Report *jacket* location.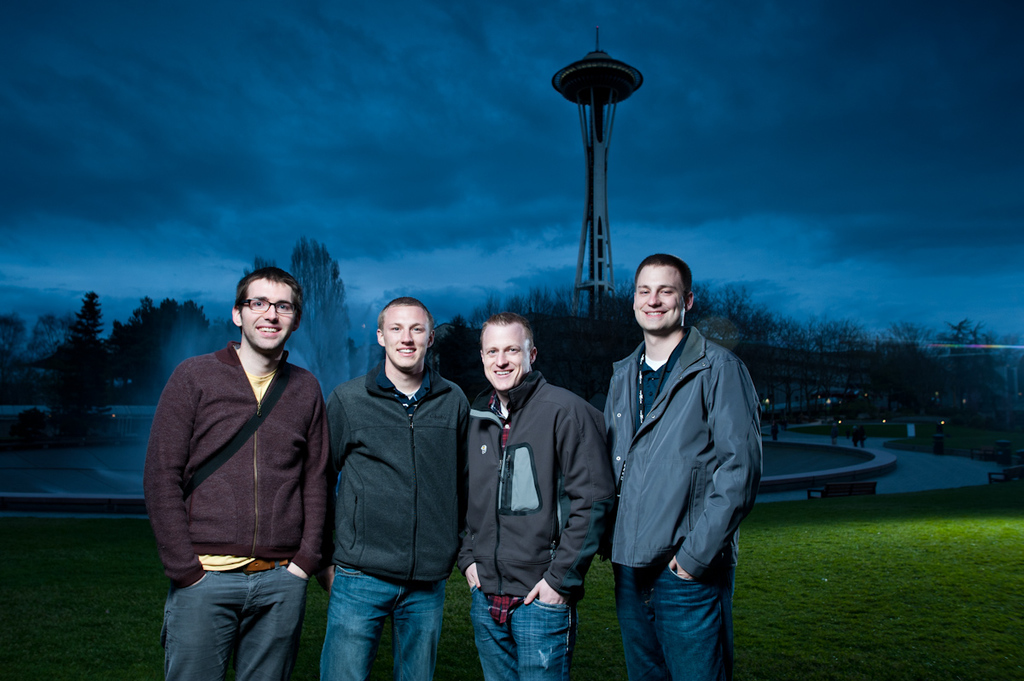
Report: detection(457, 372, 611, 603).
